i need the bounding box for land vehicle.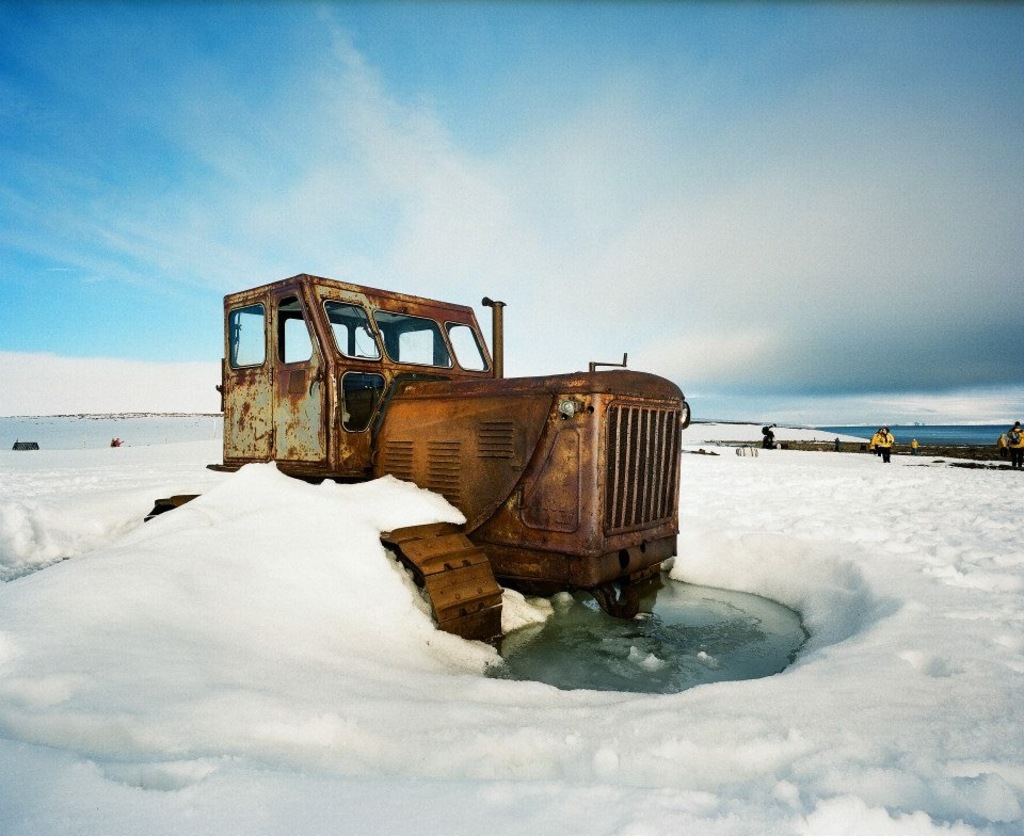
Here it is: crop(214, 316, 656, 593).
